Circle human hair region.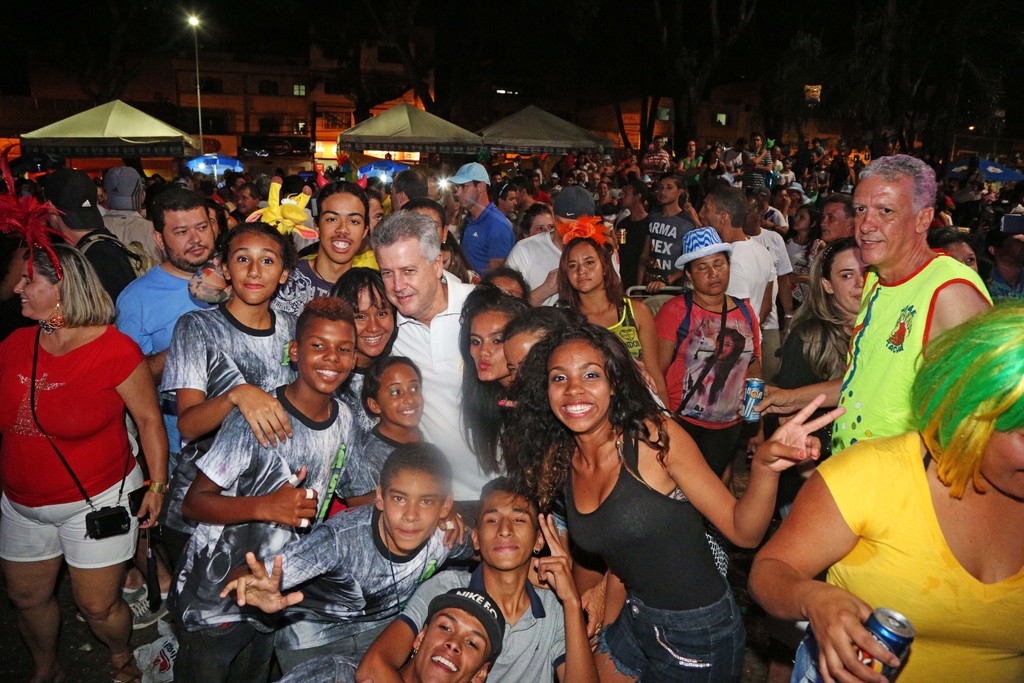
Region: 499/316/674/510.
